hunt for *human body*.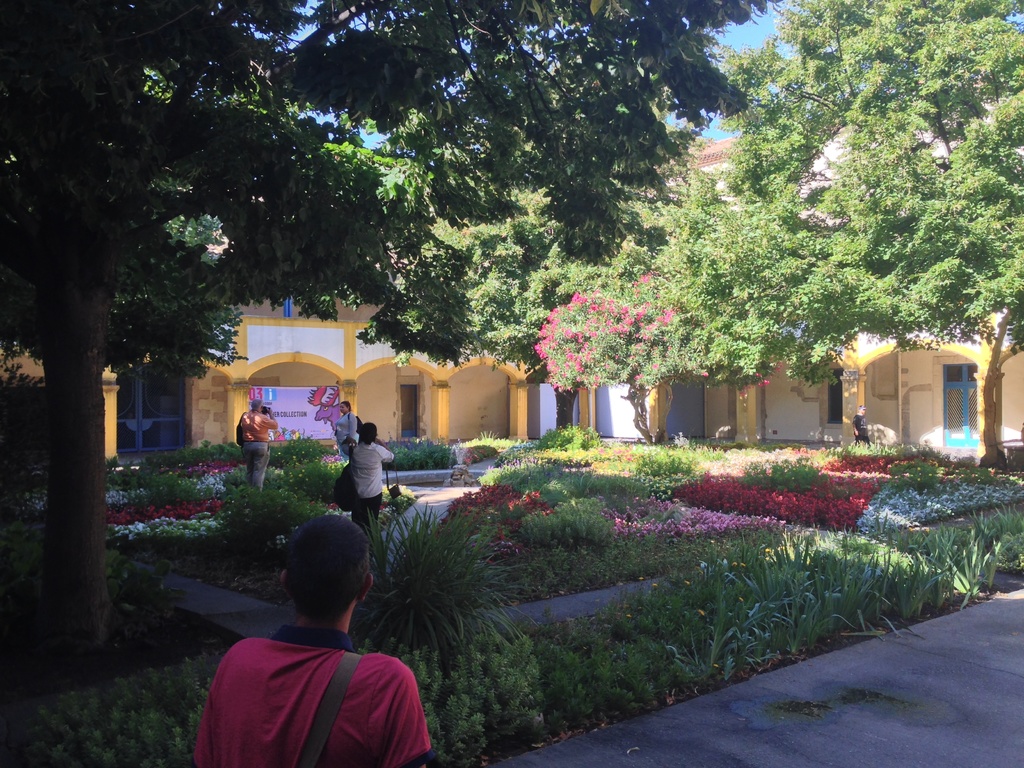
Hunted down at {"left": 231, "top": 396, "right": 274, "bottom": 487}.
